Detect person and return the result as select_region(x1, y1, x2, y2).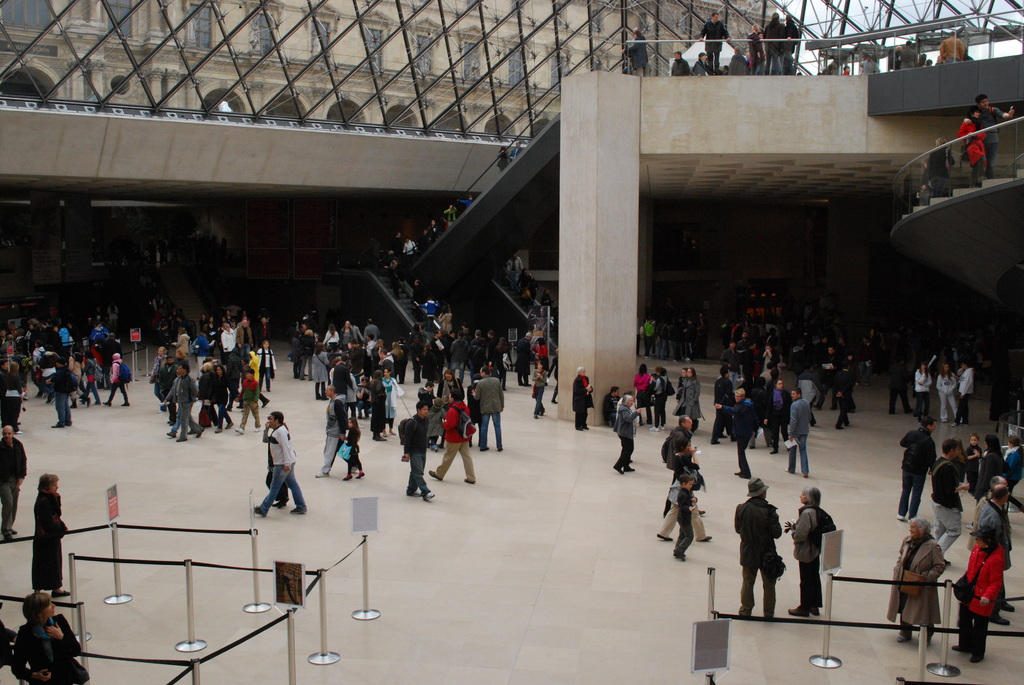
select_region(964, 427, 986, 477).
